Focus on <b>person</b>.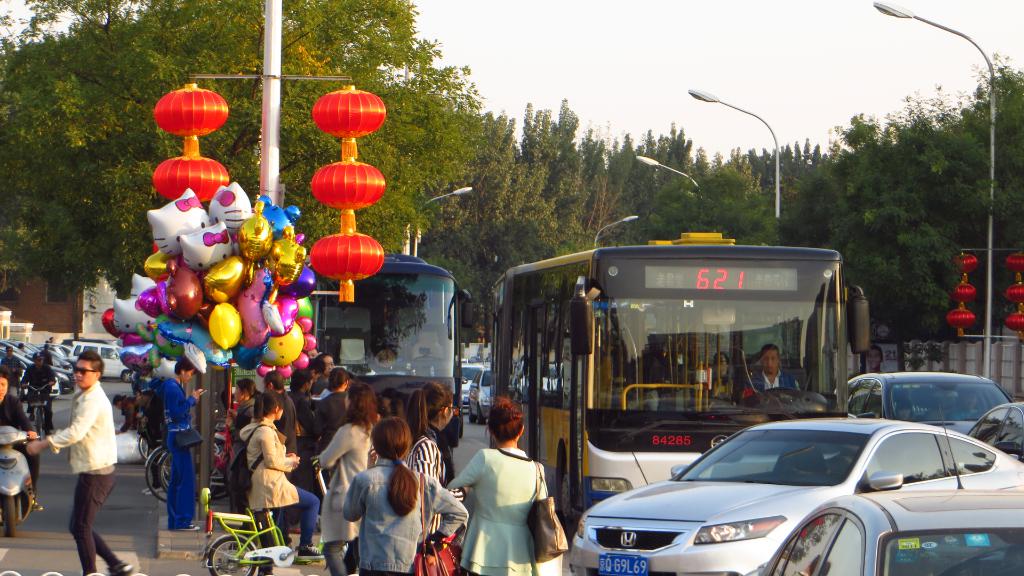
Focused at 896, 403, 915, 415.
